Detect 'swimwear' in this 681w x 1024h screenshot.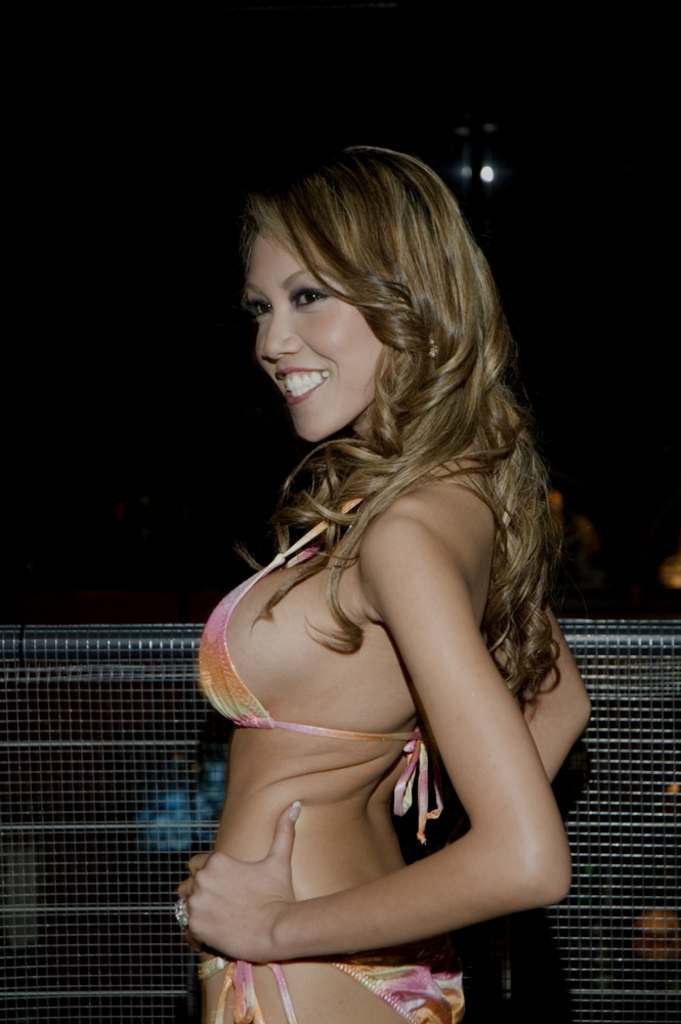
Detection: rect(190, 477, 450, 842).
